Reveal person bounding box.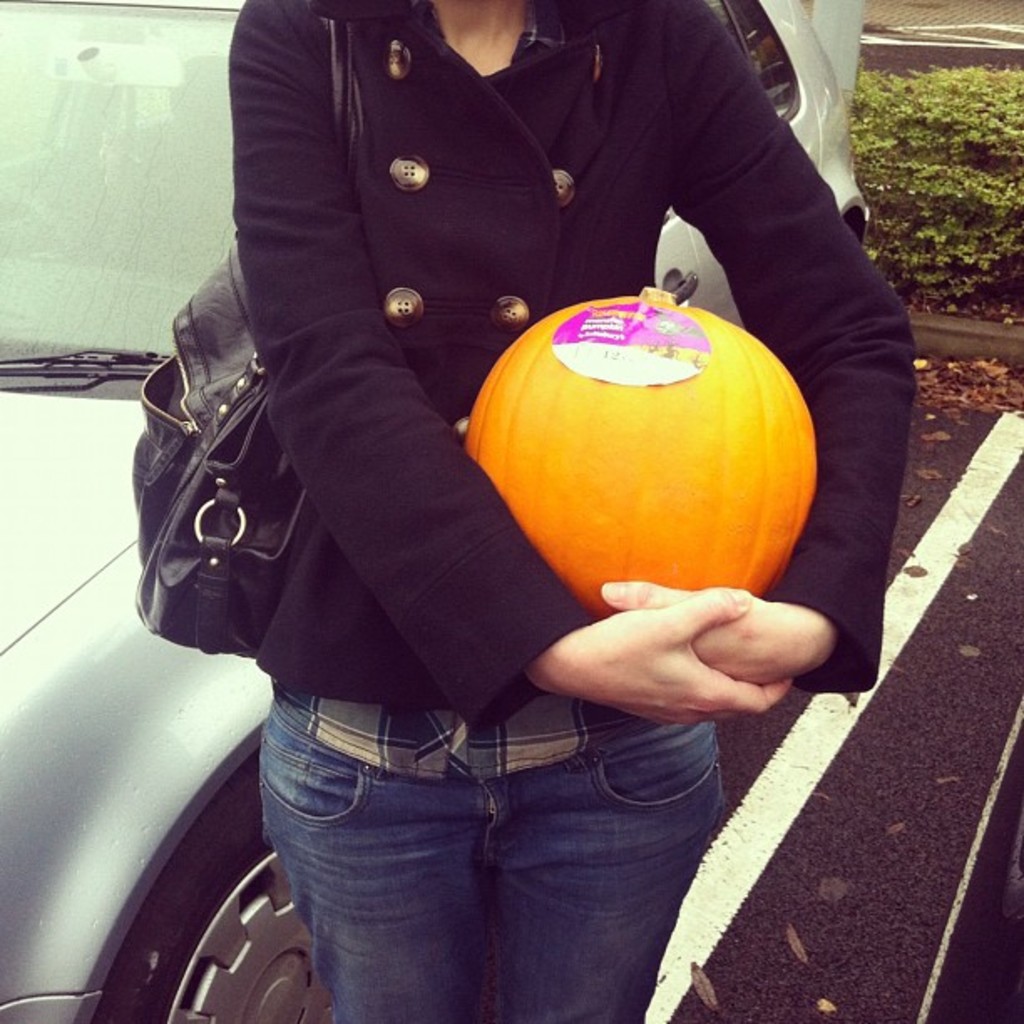
Revealed: x1=229, y1=0, x2=924, y2=1022.
